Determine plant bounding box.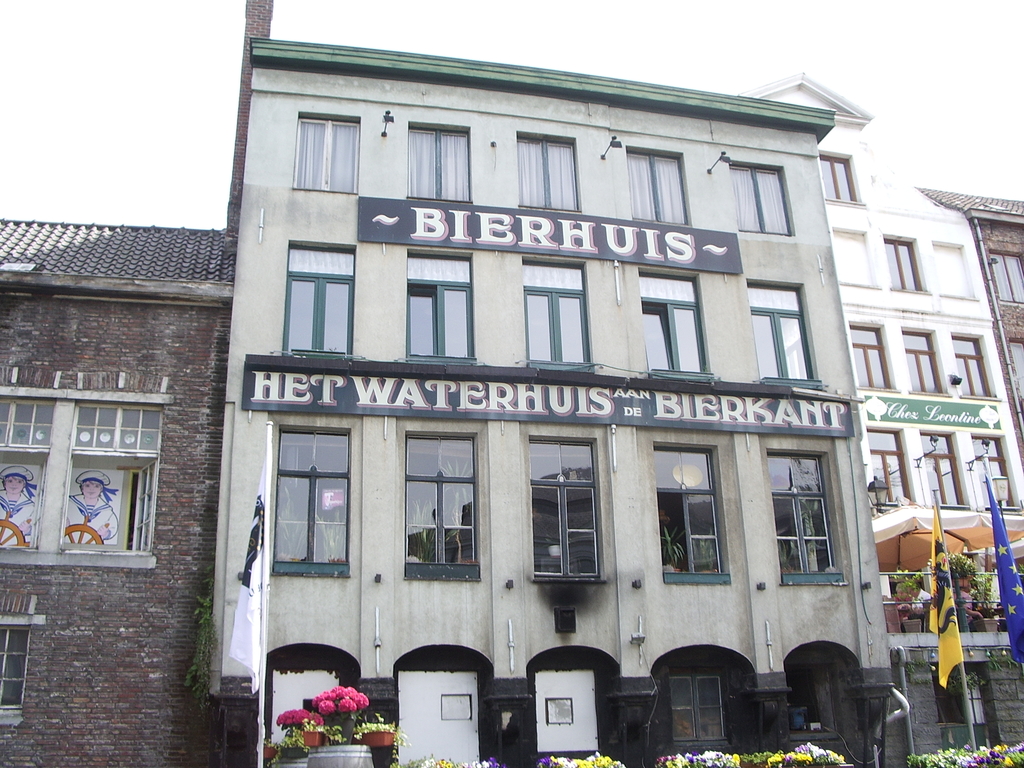
Determined: bbox(548, 518, 573, 543).
